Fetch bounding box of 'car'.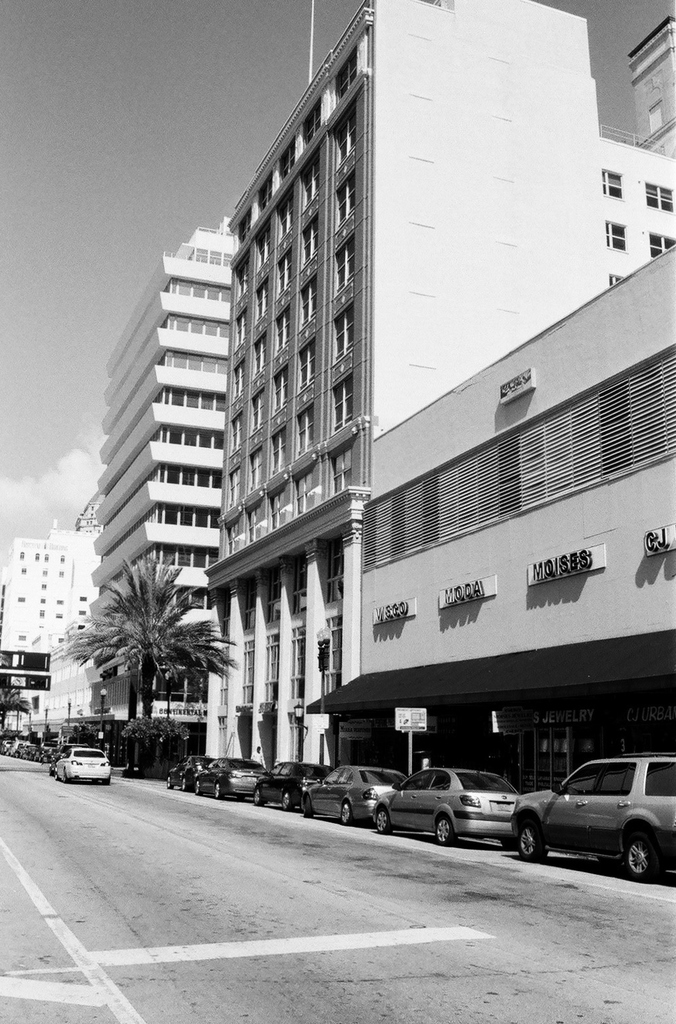
Bbox: BBox(375, 764, 534, 848).
